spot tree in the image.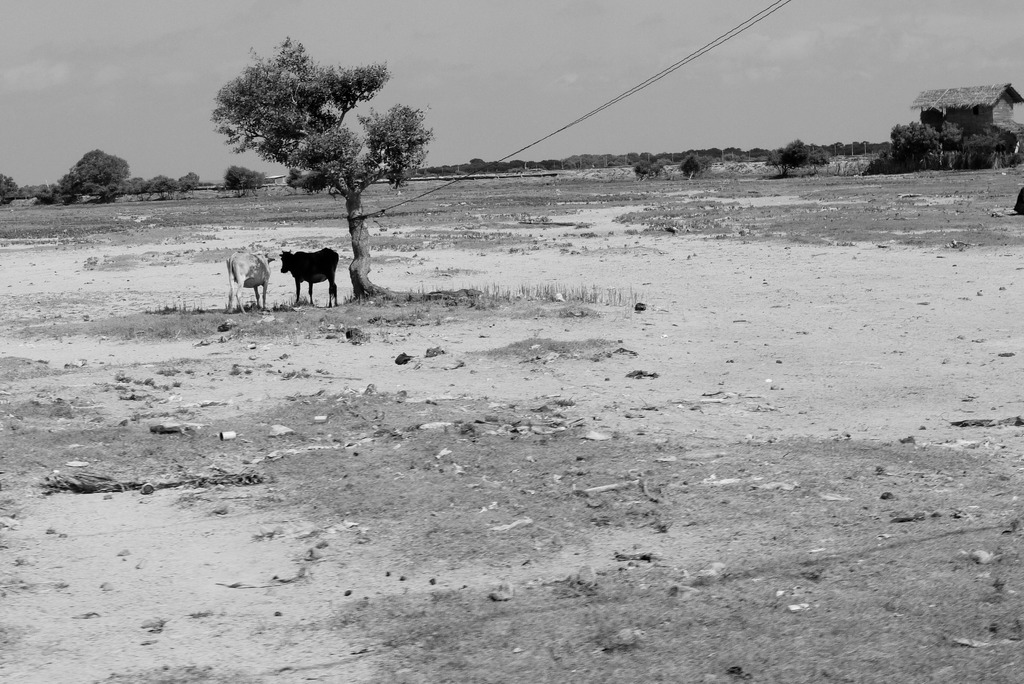
tree found at [207, 49, 436, 238].
